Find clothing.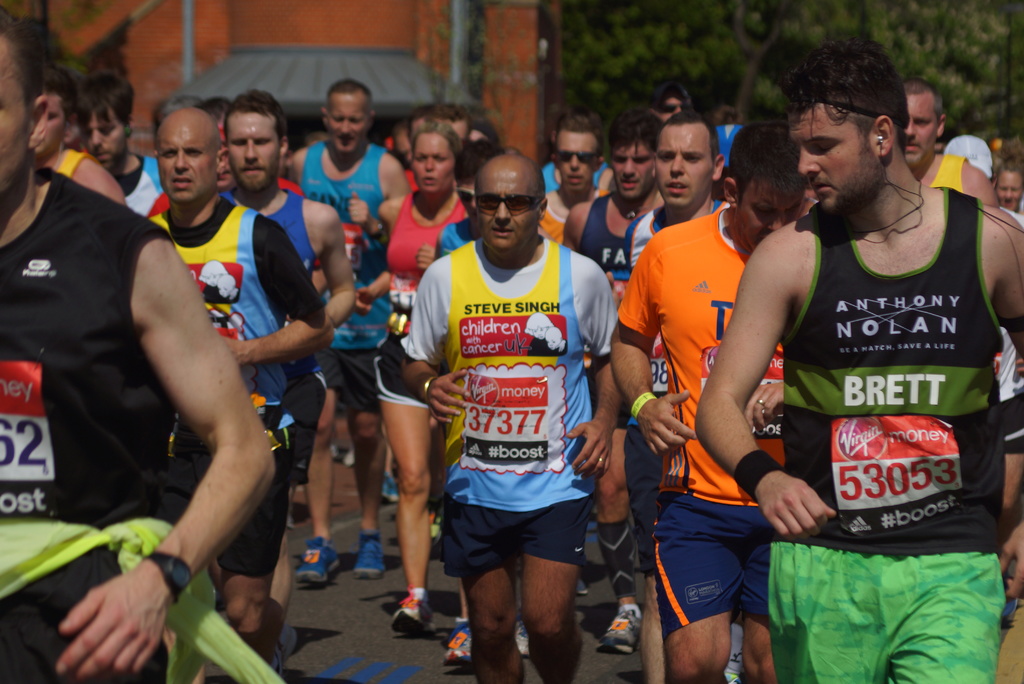
x1=765, y1=191, x2=1009, y2=683.
